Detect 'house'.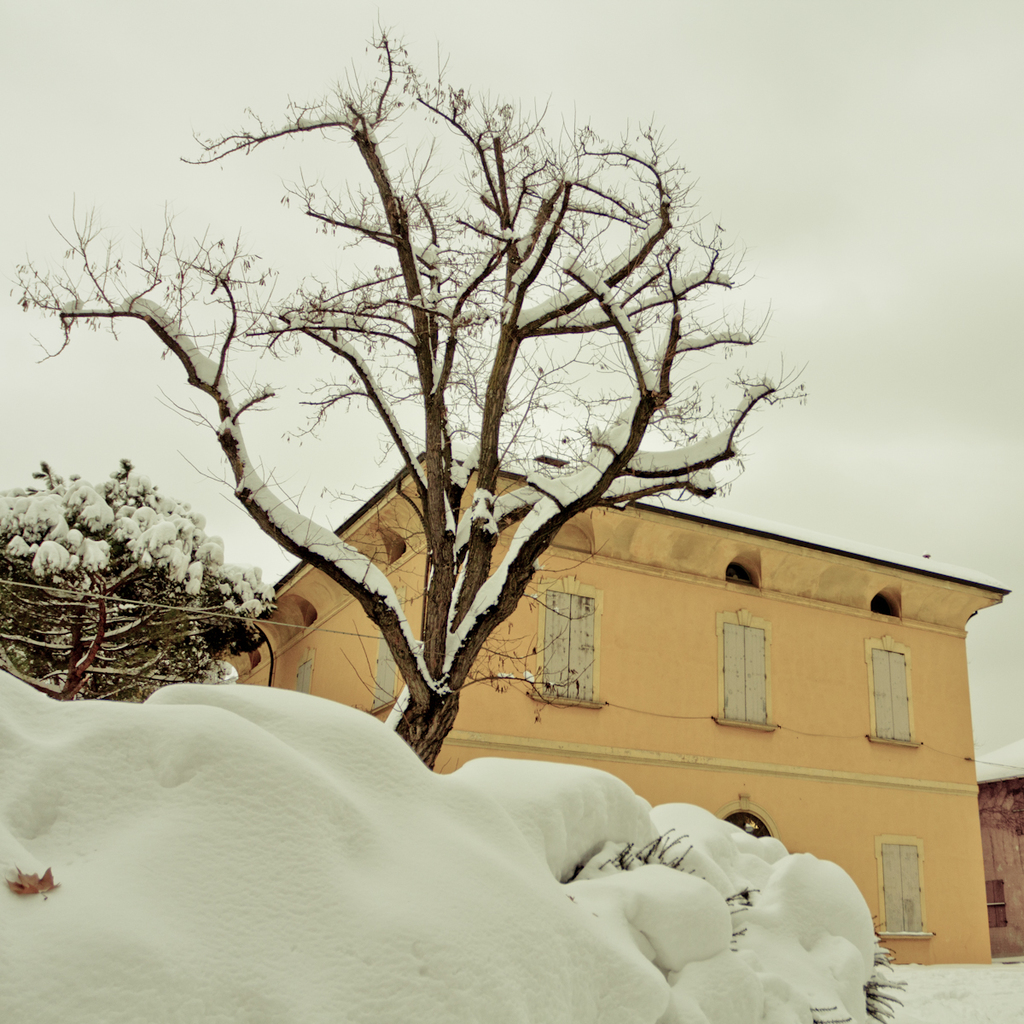
Detected at <box>197,447,1009,968</box>.
